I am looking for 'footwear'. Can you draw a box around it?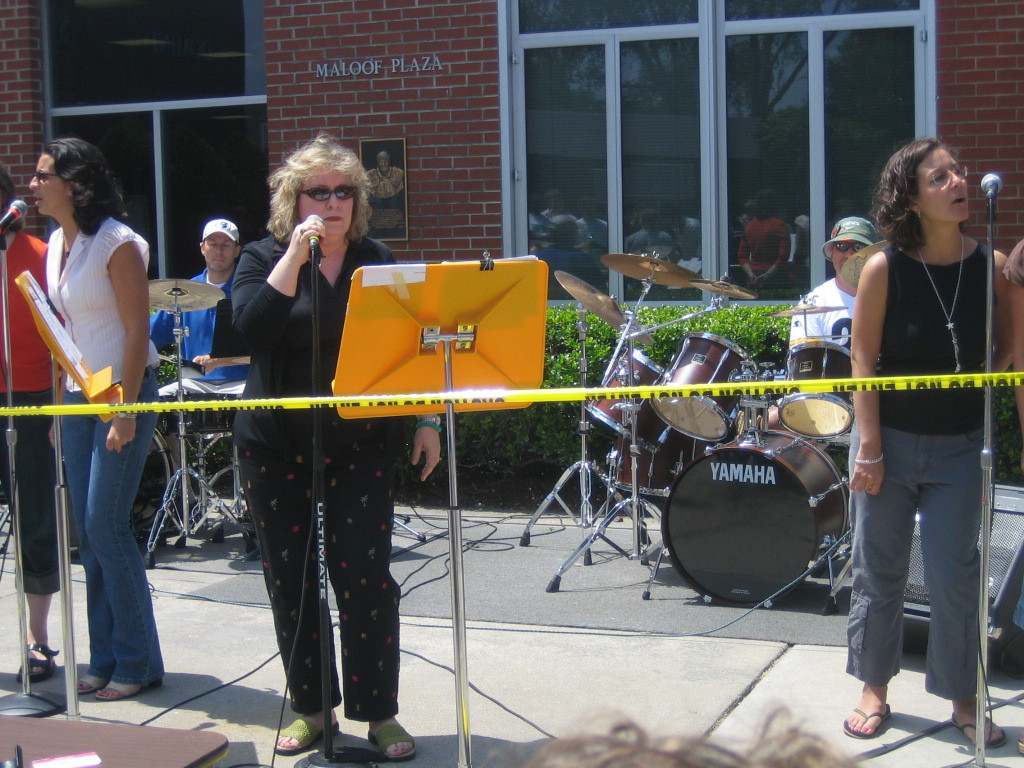
Sure, the bounding box is 14, 644, 60, 683.
